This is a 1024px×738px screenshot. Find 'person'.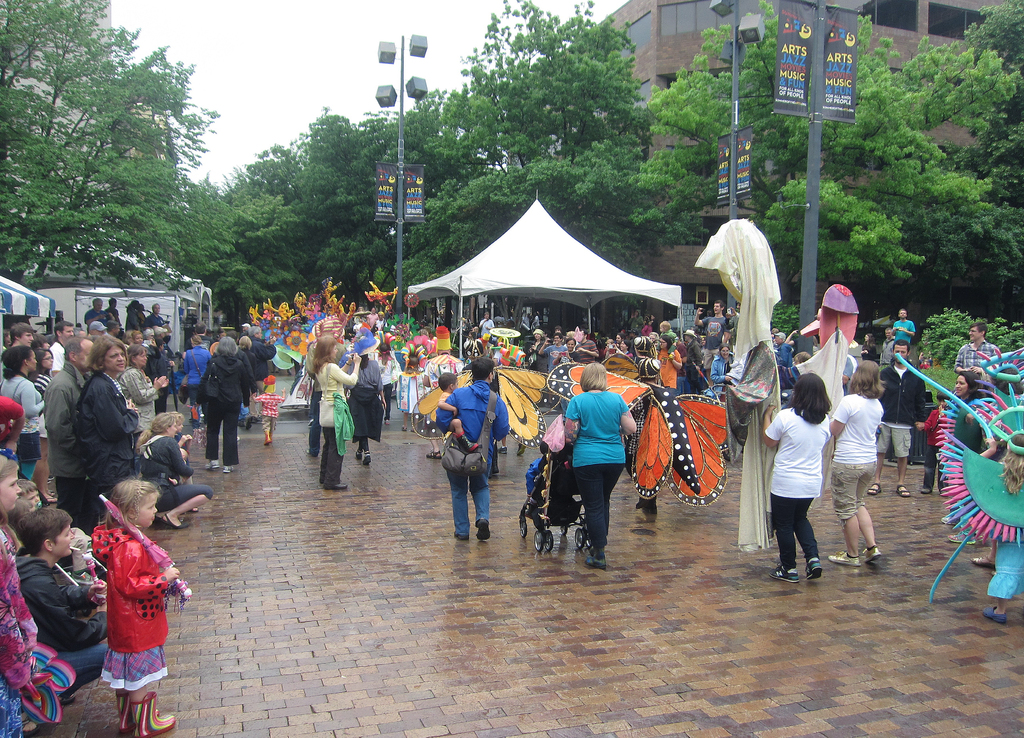
Bounding box: detection(956, 374, 994, 457).
